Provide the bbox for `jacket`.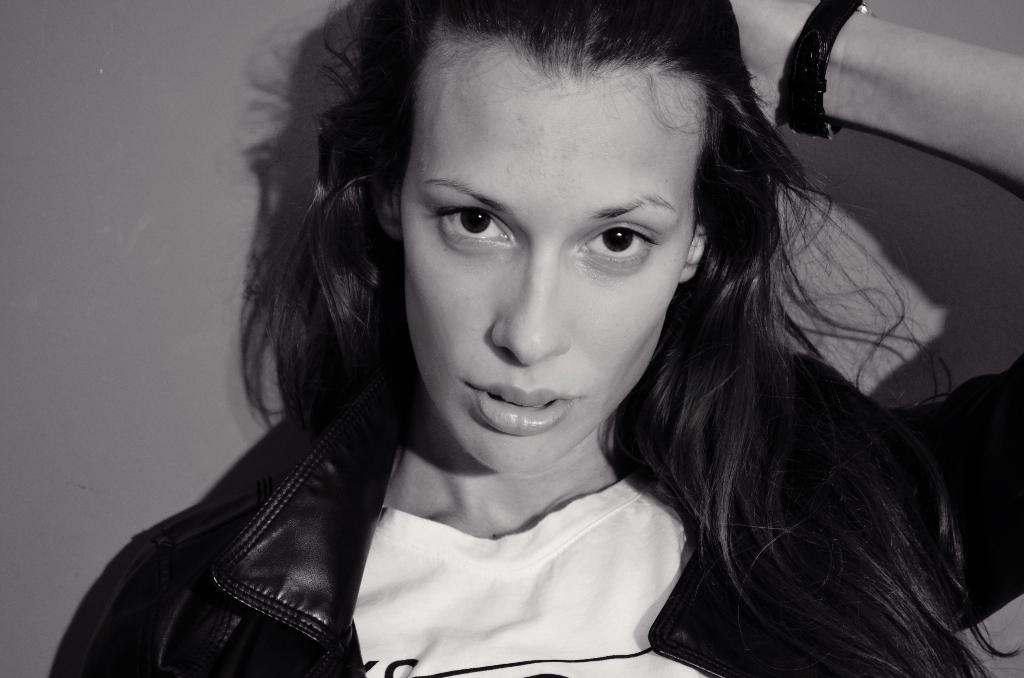
box(76, 350, 1023, 677).
